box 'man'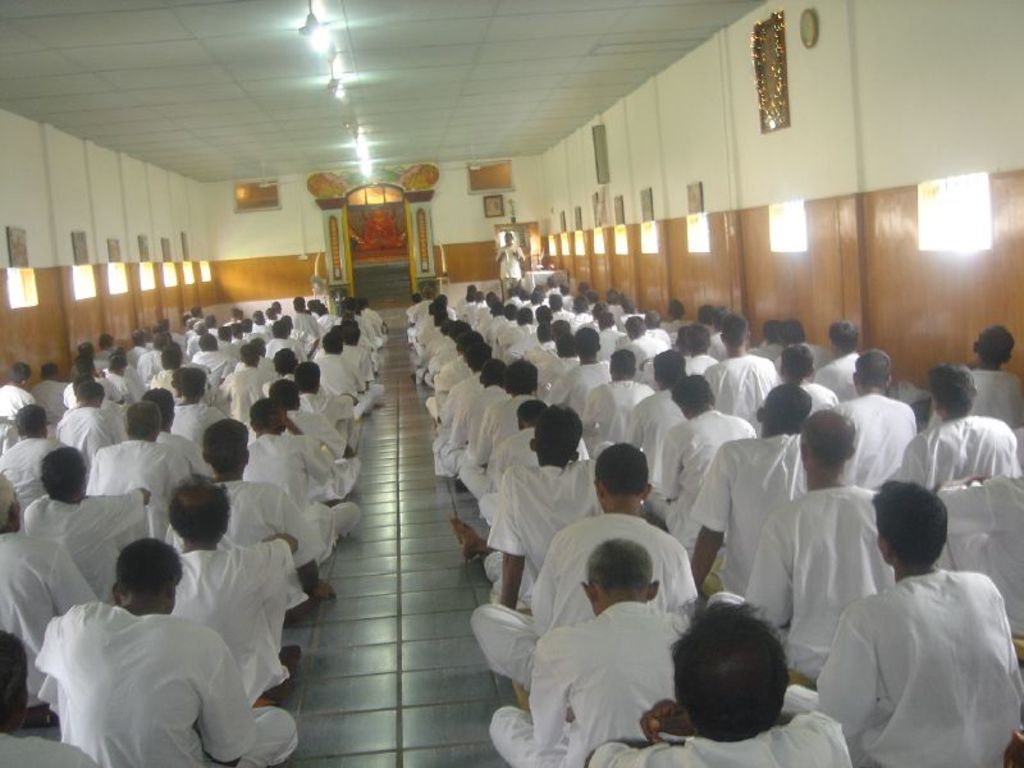
Rect(941, 475, 1023, 637)
